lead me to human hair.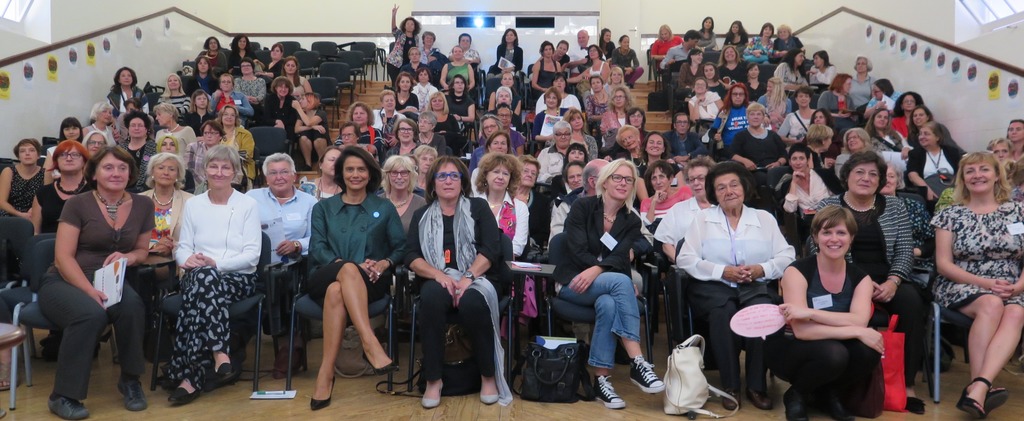
Lead to <bbox>588, 43, 602, 61</bbox>.
